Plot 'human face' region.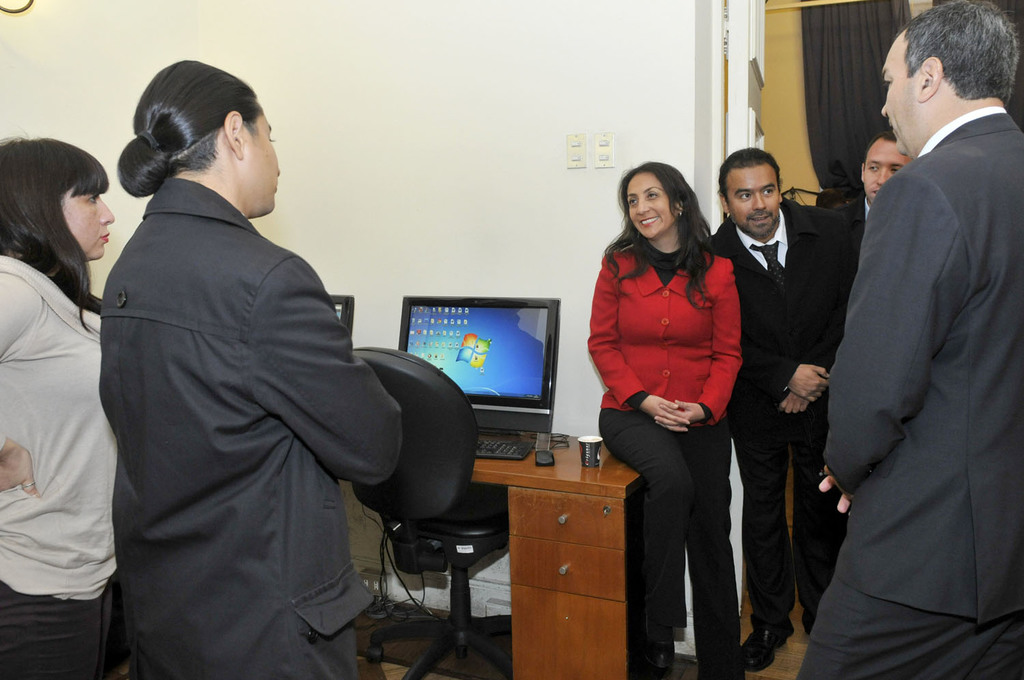
Plotted at left=59, top=187, right=118, bottom=261.
